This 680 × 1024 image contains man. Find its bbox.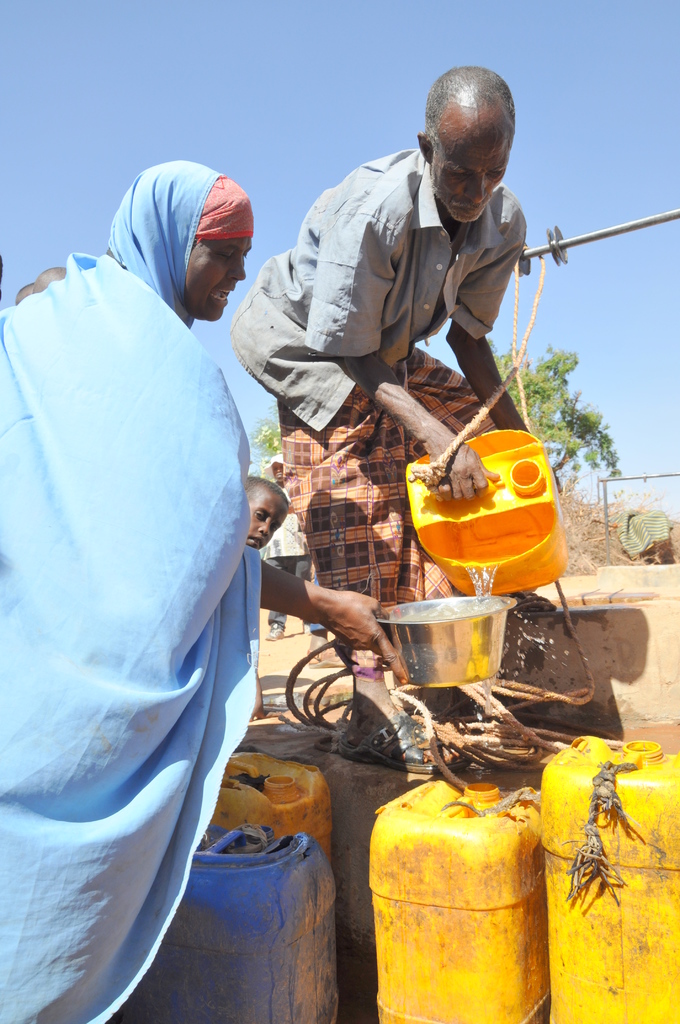
<bbox>0, 160, 417, 1023</bbox>.
